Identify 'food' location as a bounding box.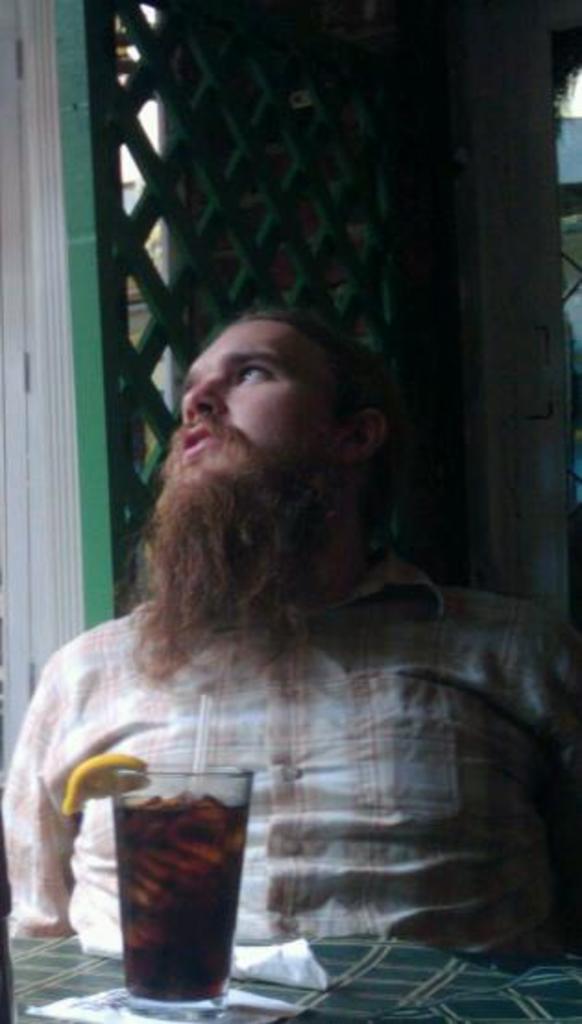
61,749,153,813.
